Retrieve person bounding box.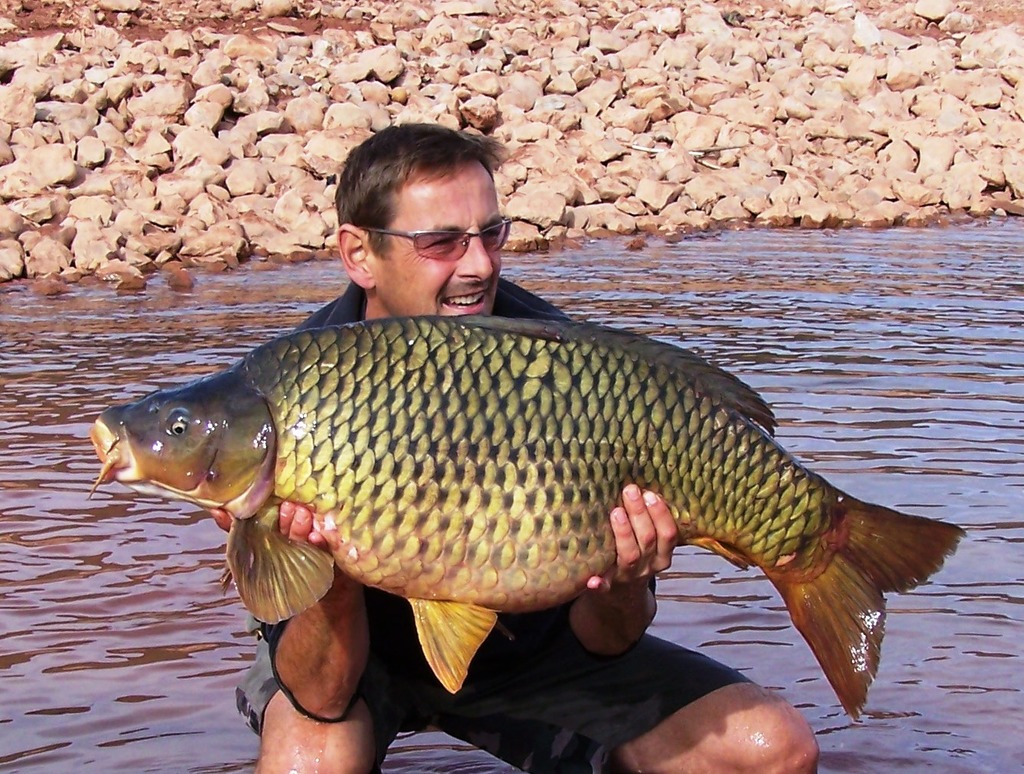
Bounding box: <region>210, 117, 825, 773</region>.
